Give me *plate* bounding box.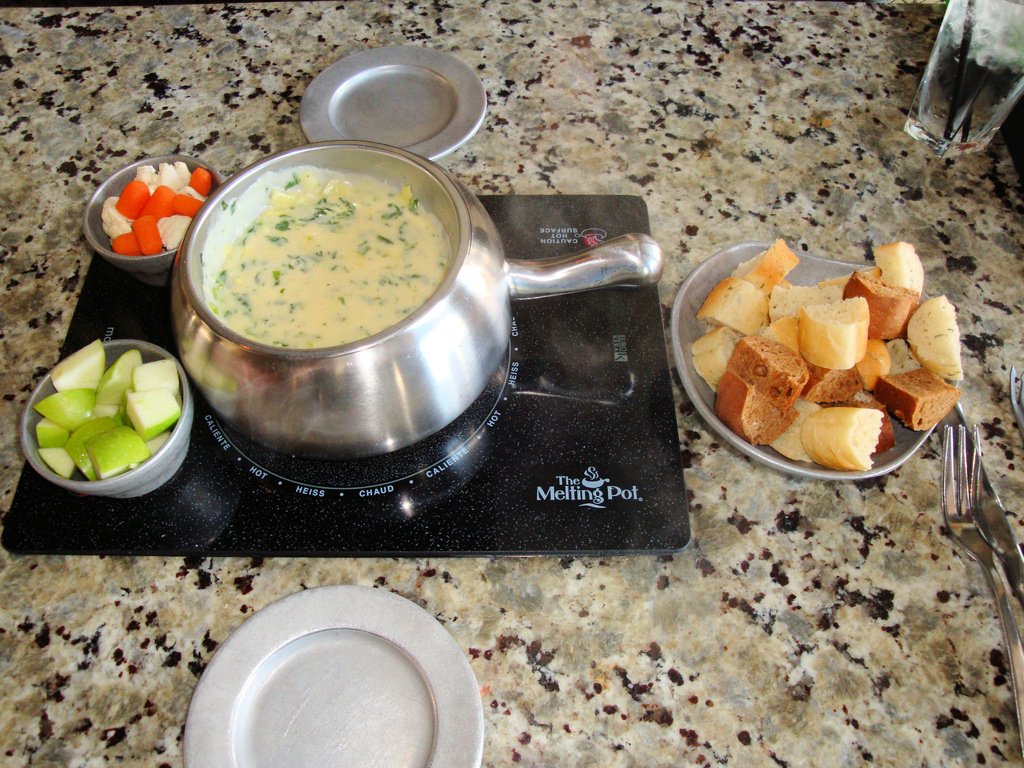
rect(295, 42, 490, 163).
